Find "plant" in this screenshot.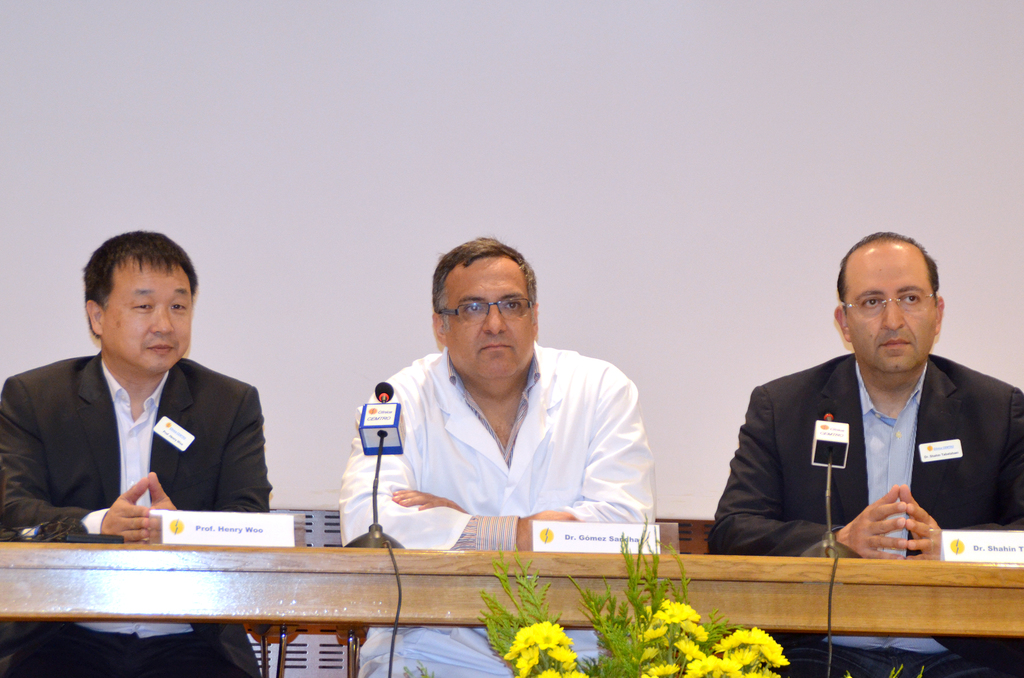
The bounding box for "plant" is left=845, top=660, right=929, bottom=677.
